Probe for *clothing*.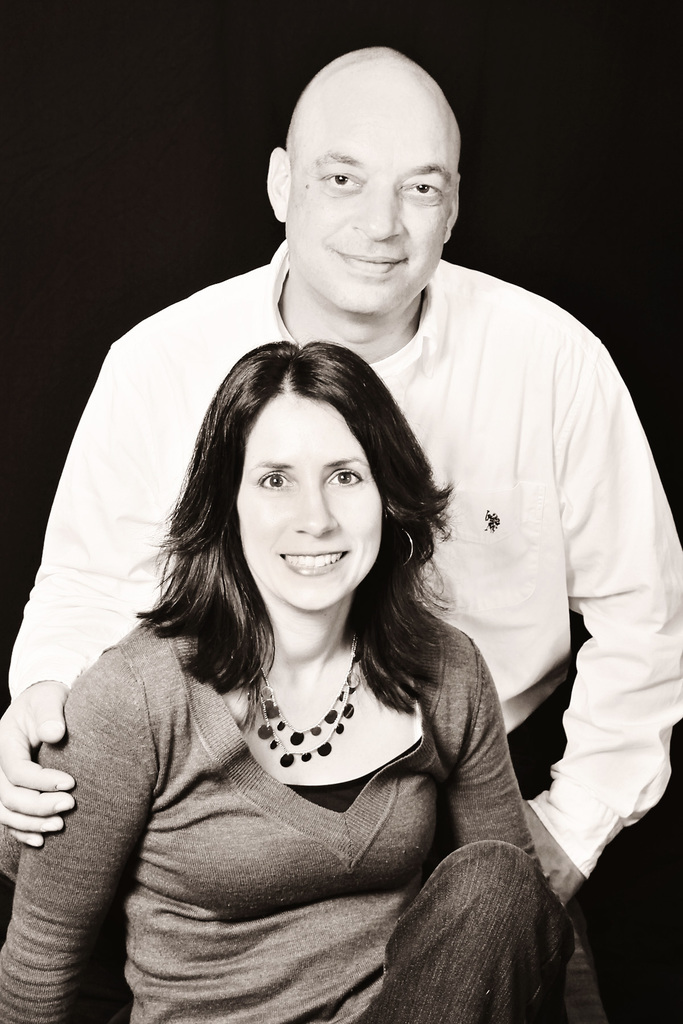
Probe result: [0,260,682,1023].
